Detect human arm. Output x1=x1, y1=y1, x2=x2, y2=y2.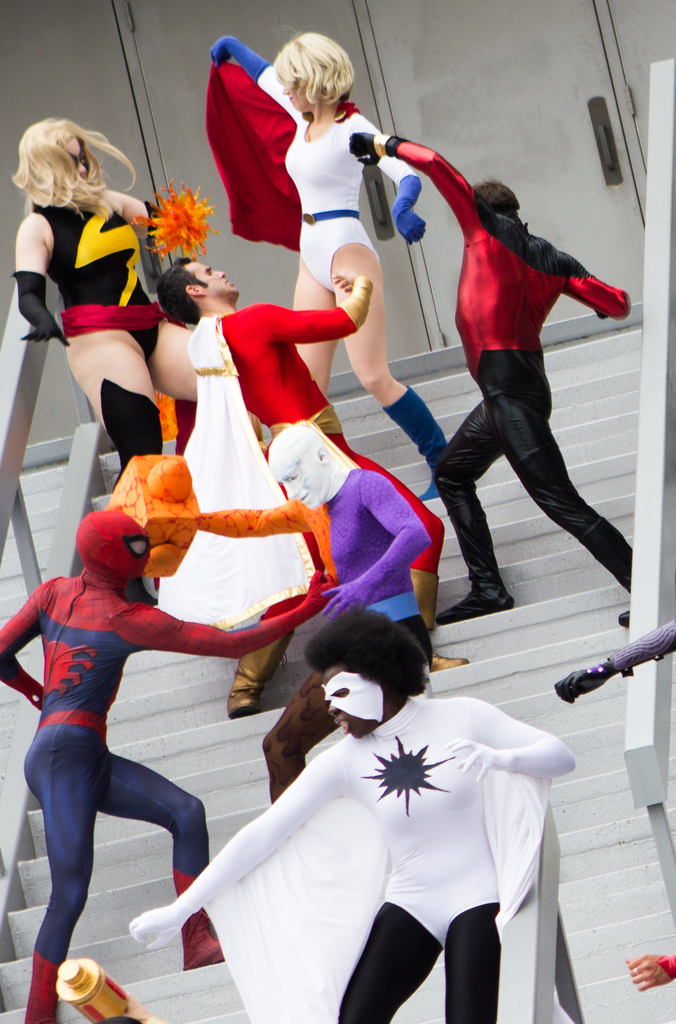
x1=131, y1=568, x2=339, y2=664.
